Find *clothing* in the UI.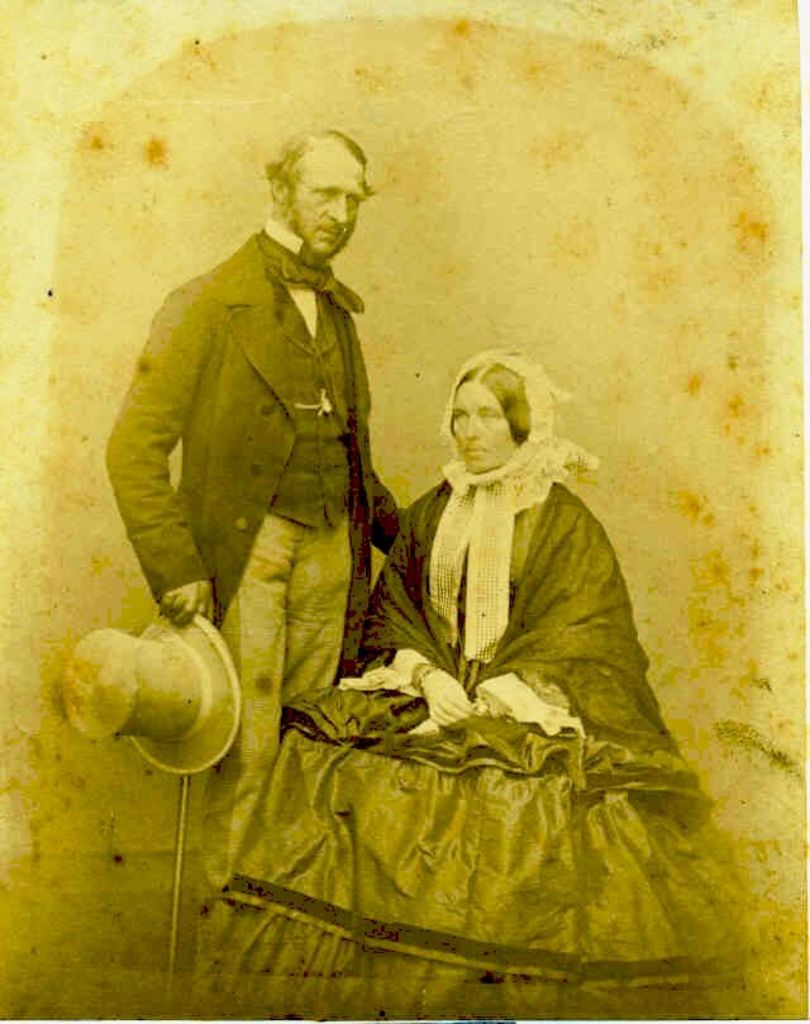
UI element at region(103, 178, 438, 767).
